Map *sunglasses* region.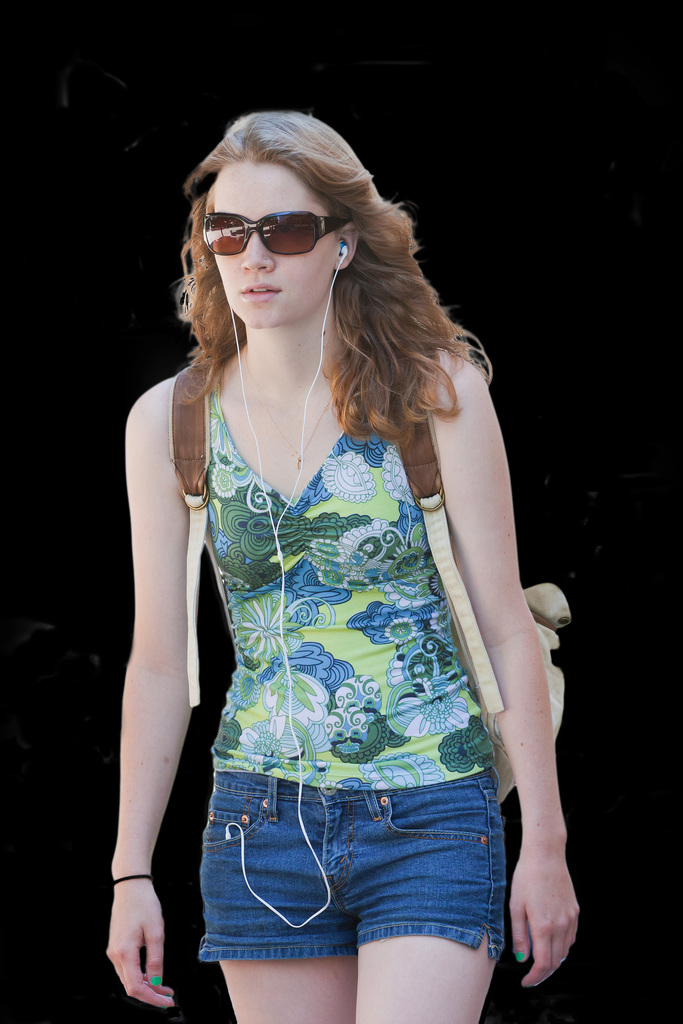
Mapped to region(201, 207, 353, 255).
